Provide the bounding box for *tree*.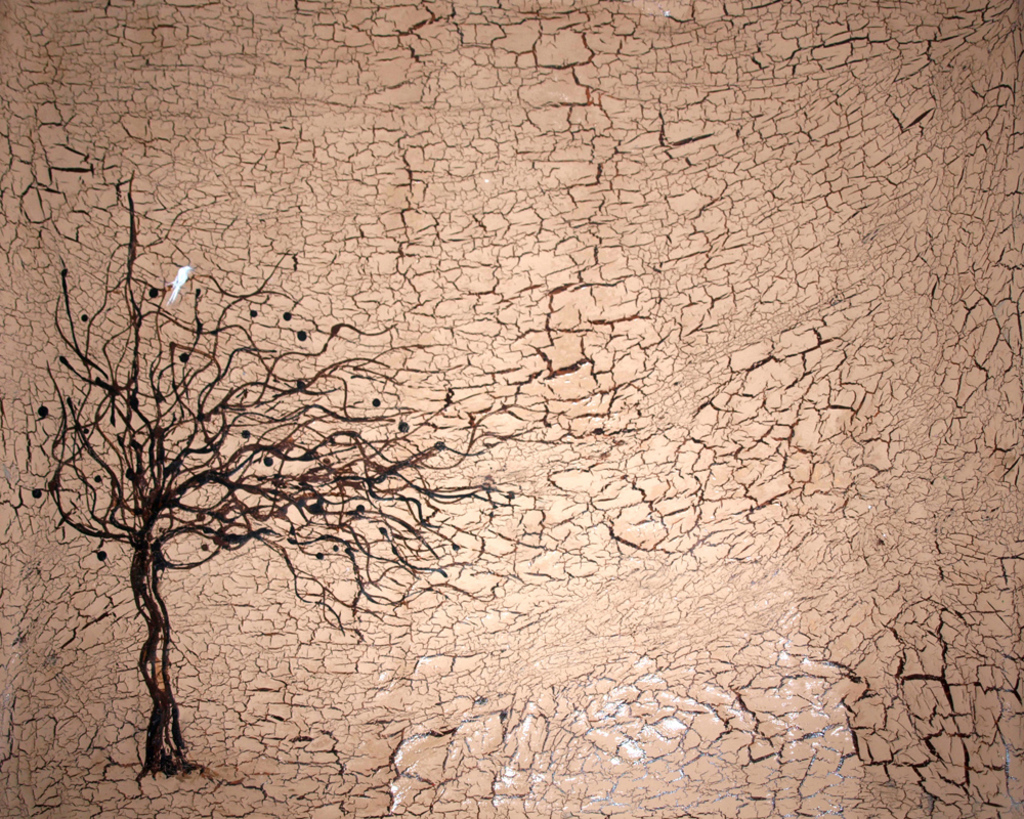
region(43, 279, 476, 759).
